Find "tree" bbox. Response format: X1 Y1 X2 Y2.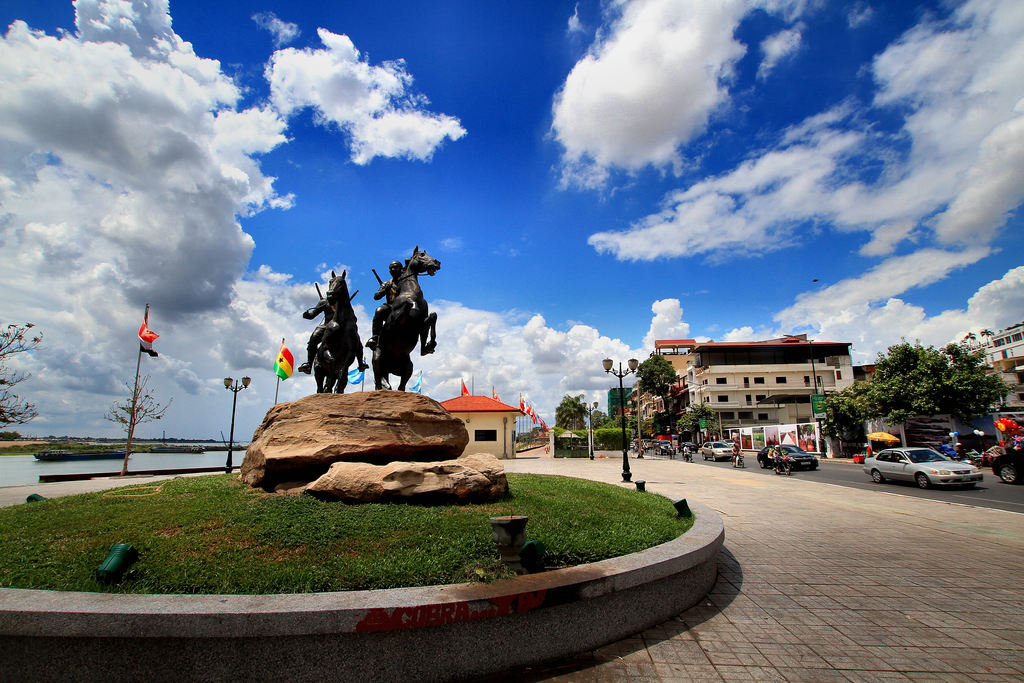
635 351 676 432.
